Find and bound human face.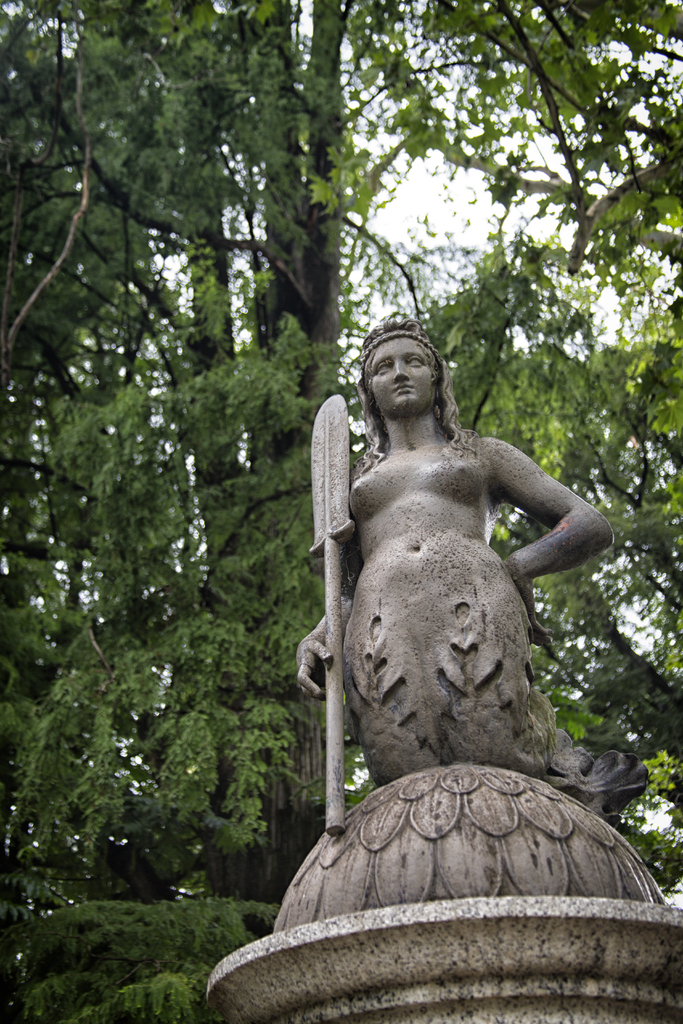
Bound: left=374, top=342, right=429, bottom=422.
